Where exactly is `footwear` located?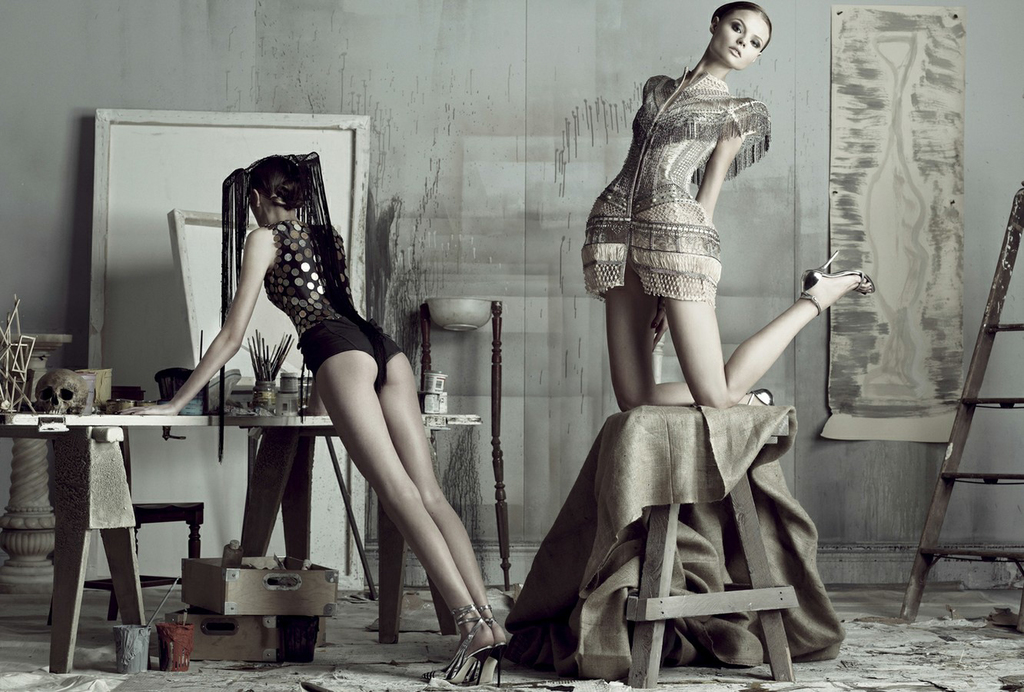
Its bounding box is x1=420 y1=603 x2=494 y2=687.
